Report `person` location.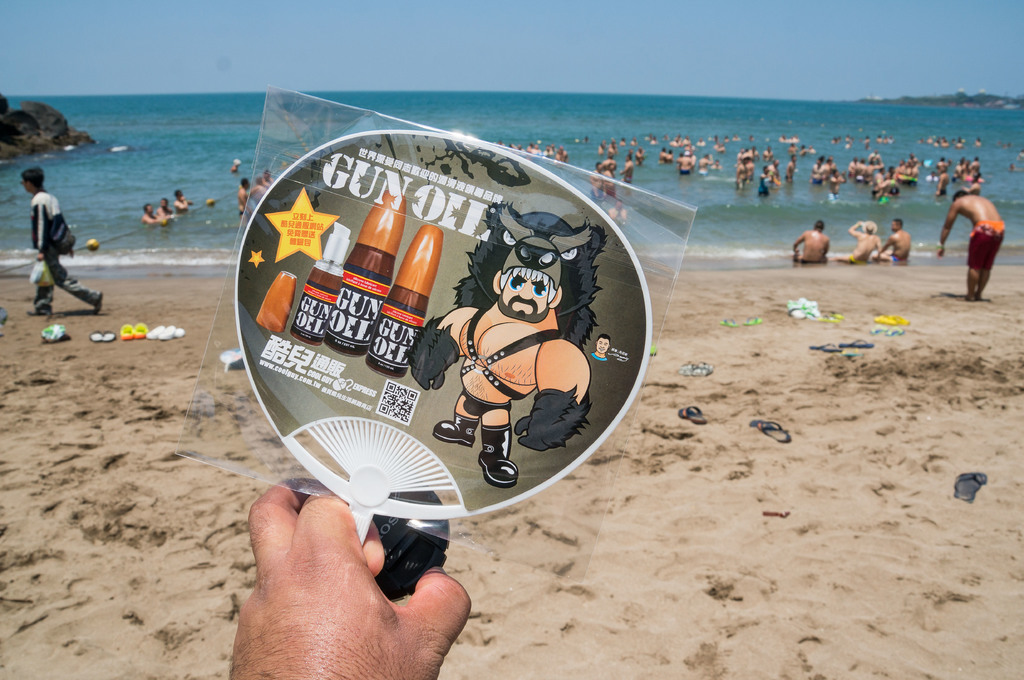
Report: crop(833, 225, 880, 265).
